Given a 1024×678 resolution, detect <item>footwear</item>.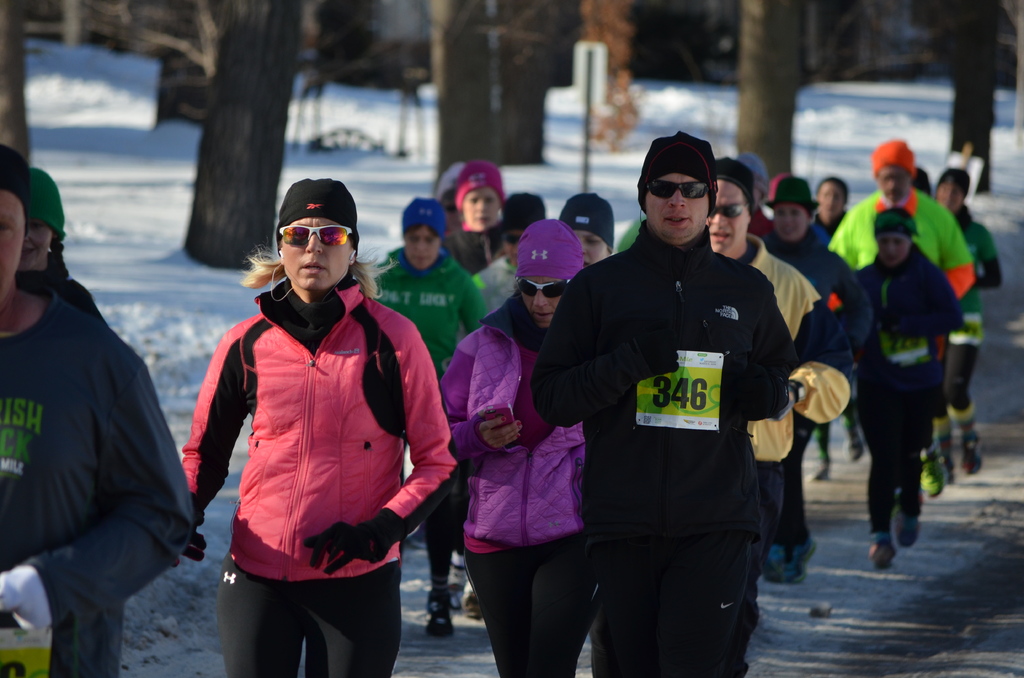
pyautogui.locateOnScreen(785, 538, 826, 586).
